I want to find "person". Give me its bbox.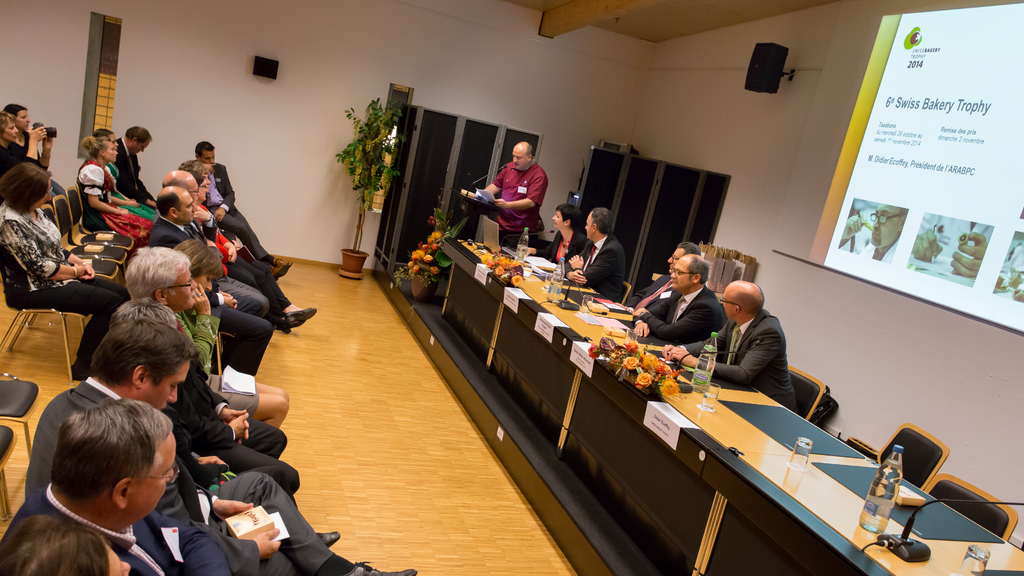
box=[625, 241, 702, 312].
